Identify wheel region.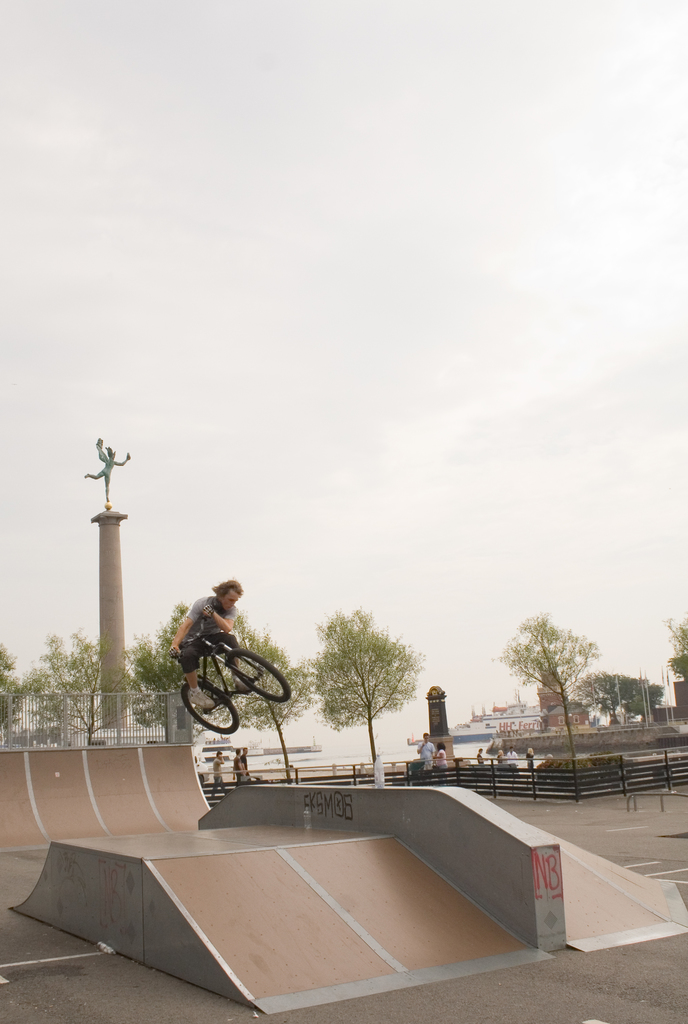
Region: box(234, 649, 287, 705).
